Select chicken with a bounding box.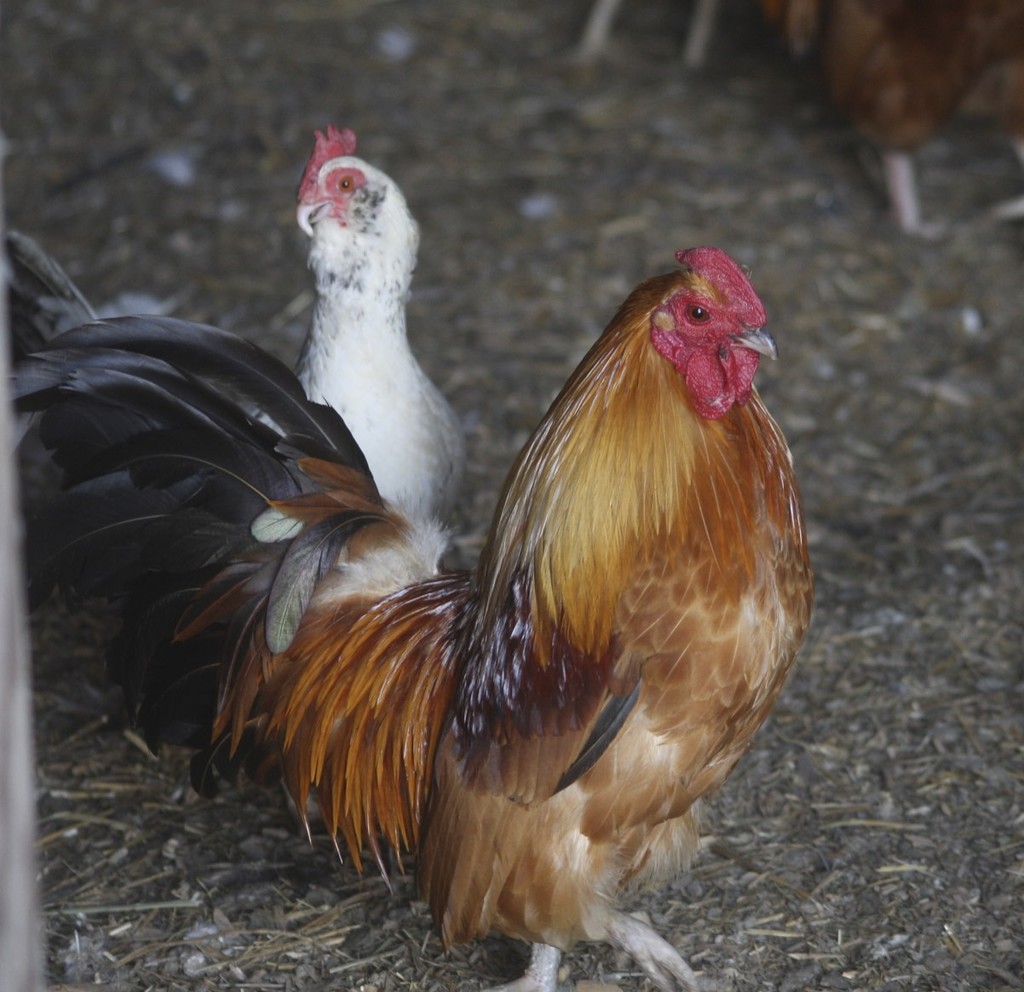
0:238:801:991.
